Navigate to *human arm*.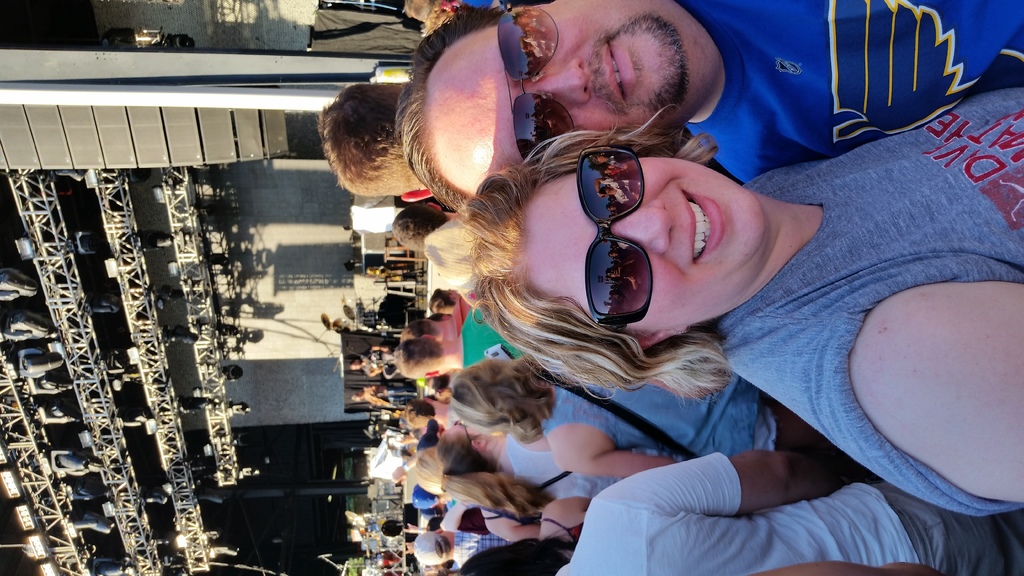
Navigation target: <region>586, 438, 860, 522</region>.
